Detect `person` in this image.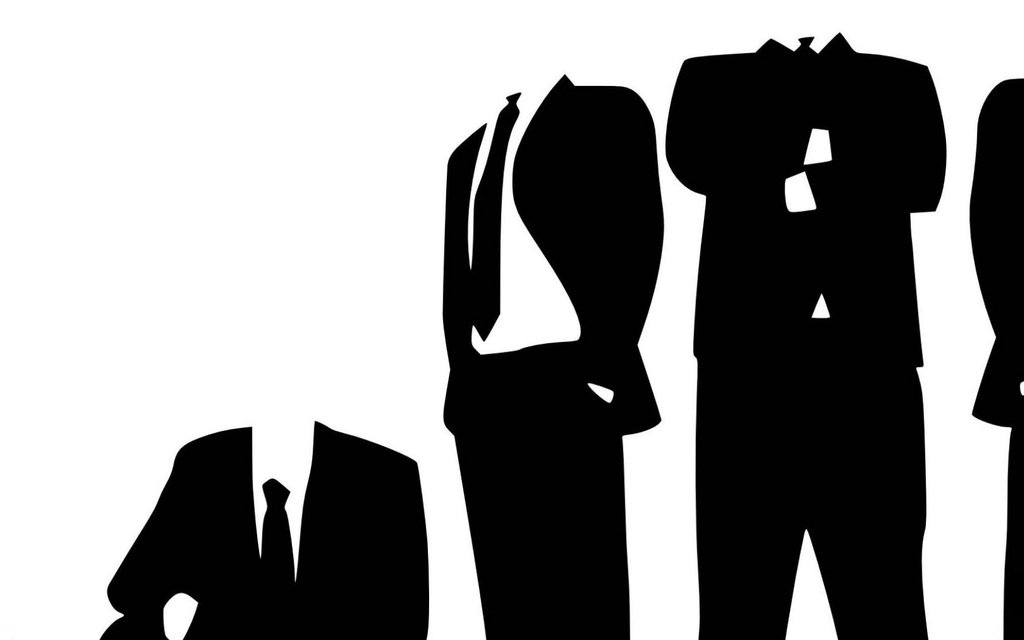
Detection: x1=449, y1=74, x2=664, y2=639.
